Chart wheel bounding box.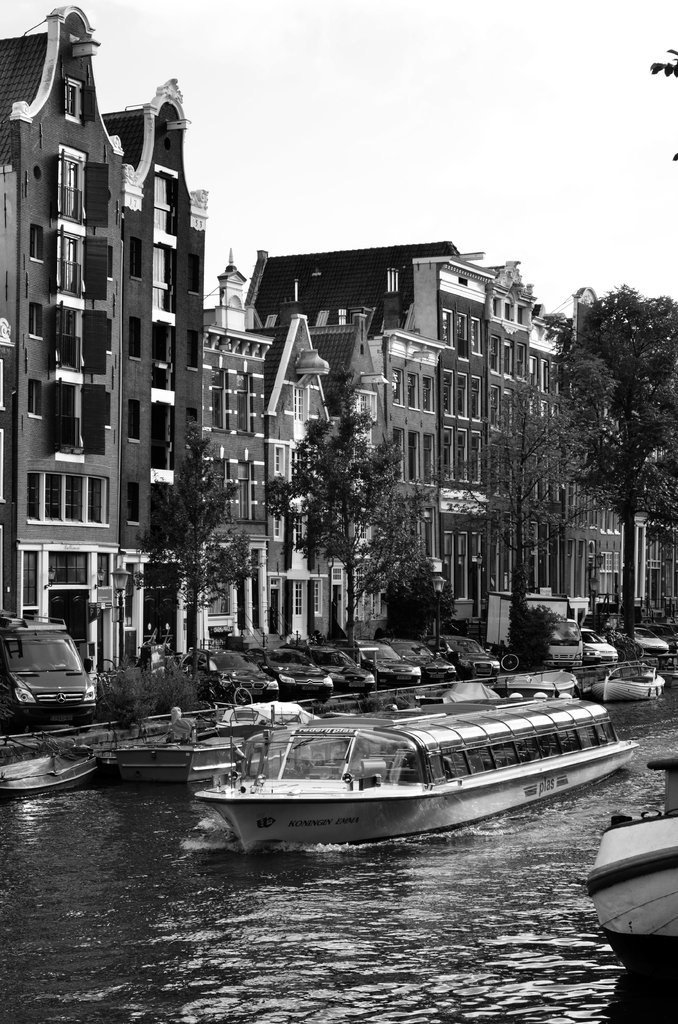
Charted: box(498, 651, 521, 672).
